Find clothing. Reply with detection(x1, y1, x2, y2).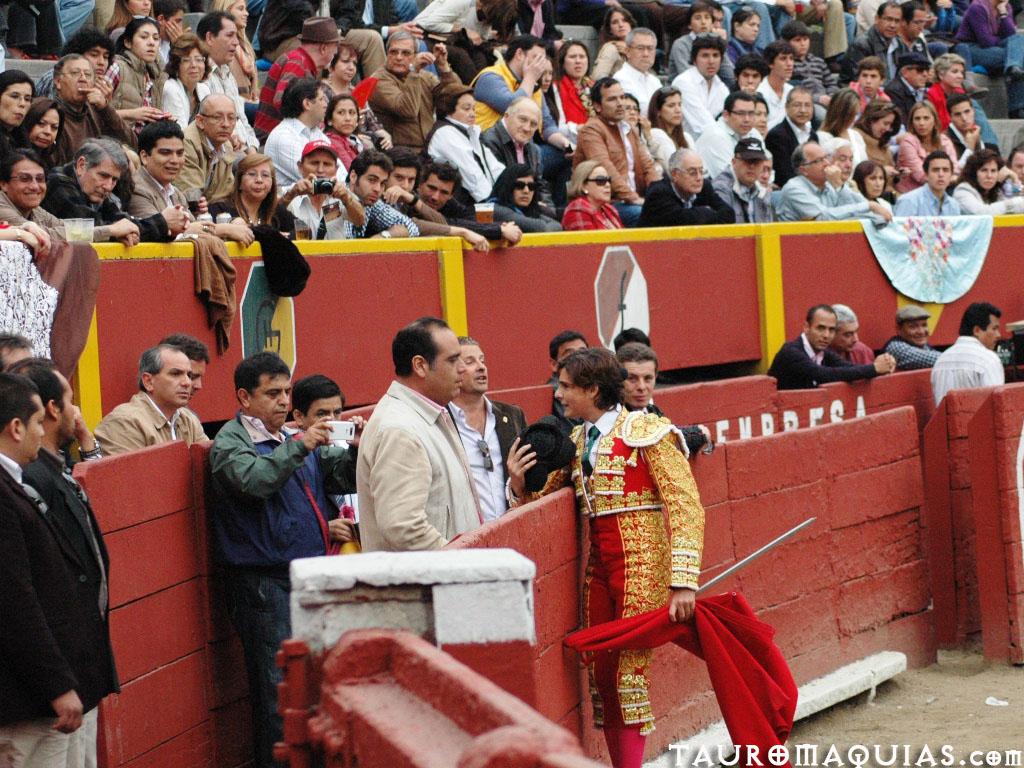
detection(771, 332, 871, 399).
